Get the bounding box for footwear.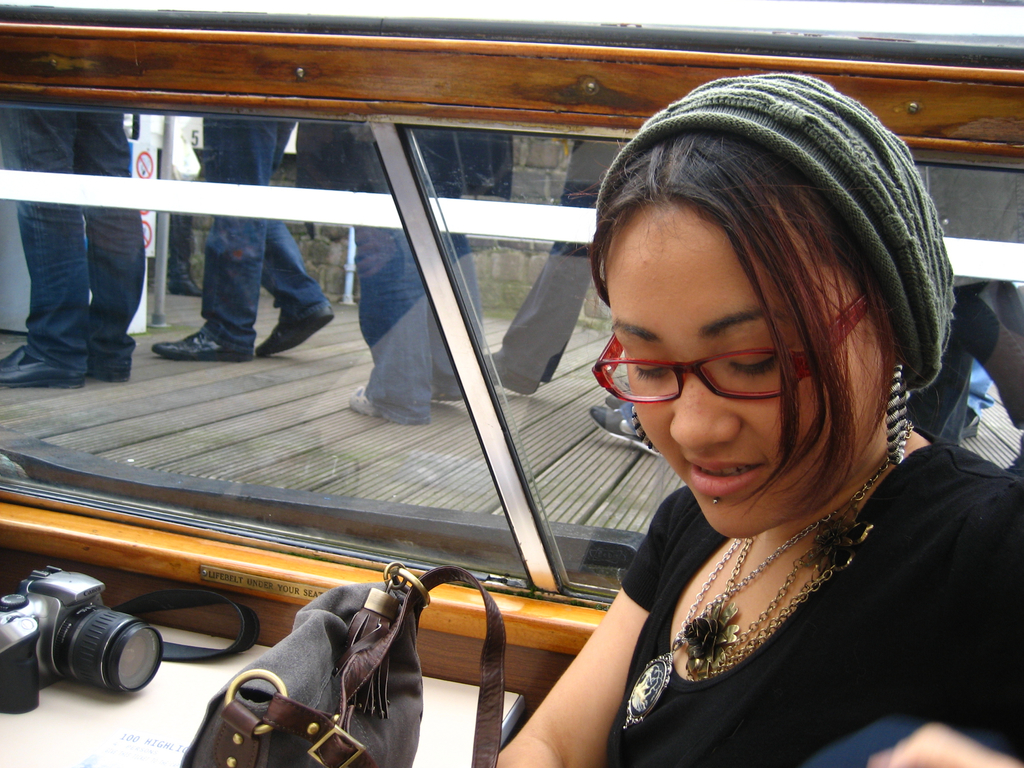
<region>350, 383, 411, 428</region>.
